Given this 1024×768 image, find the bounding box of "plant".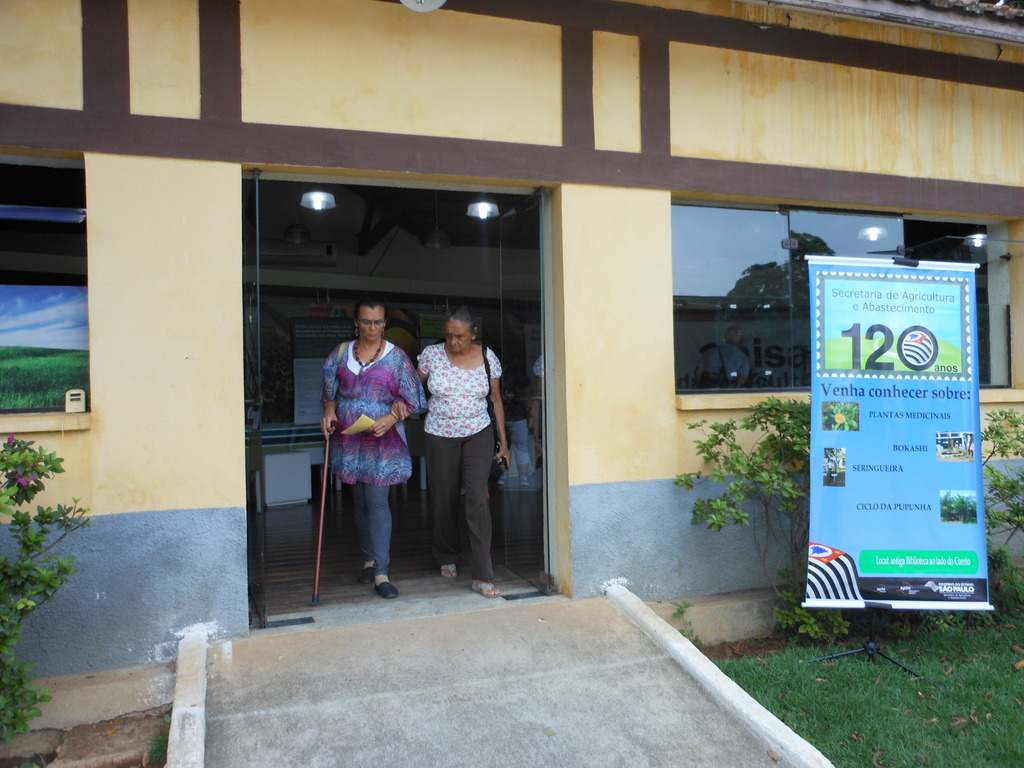
{"left": 979, "top": 545, "right": 1023, "bottom": 616}.
